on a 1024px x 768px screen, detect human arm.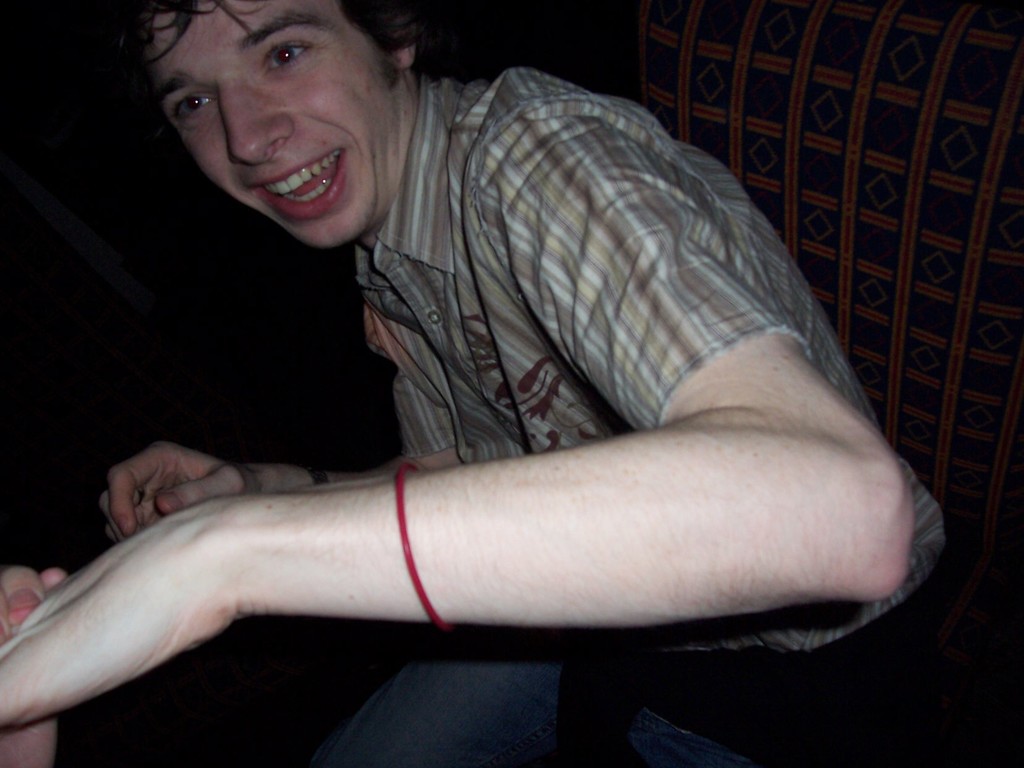
[left=0, top=102, right=915, bottom=723].
